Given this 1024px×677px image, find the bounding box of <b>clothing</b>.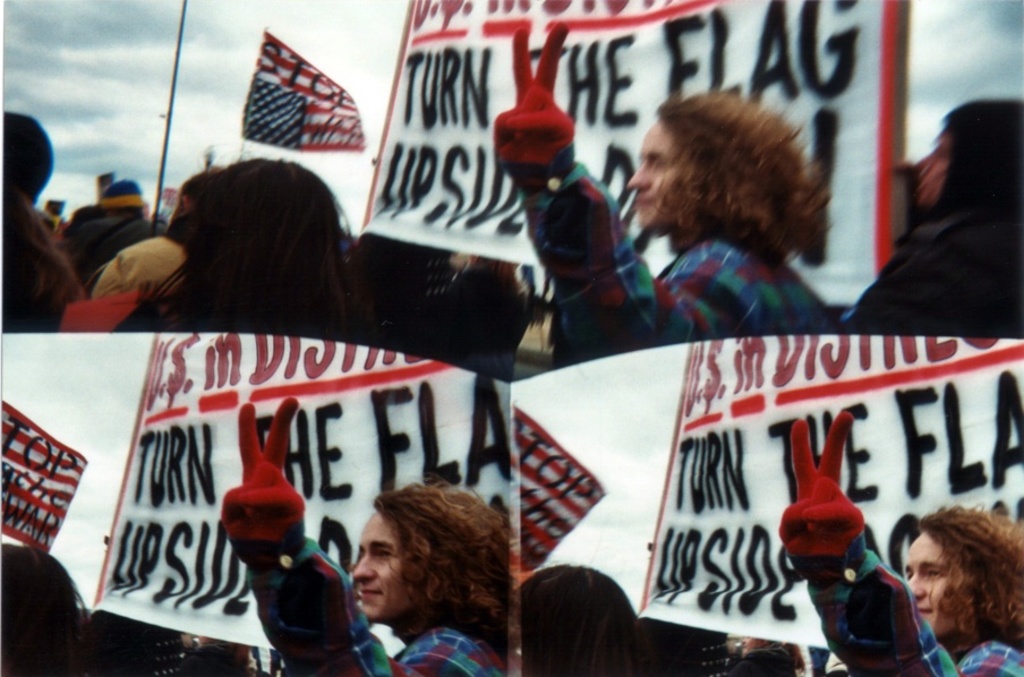
{"left": 0, "top": 197, "right": 87, "bottom": 332}.
